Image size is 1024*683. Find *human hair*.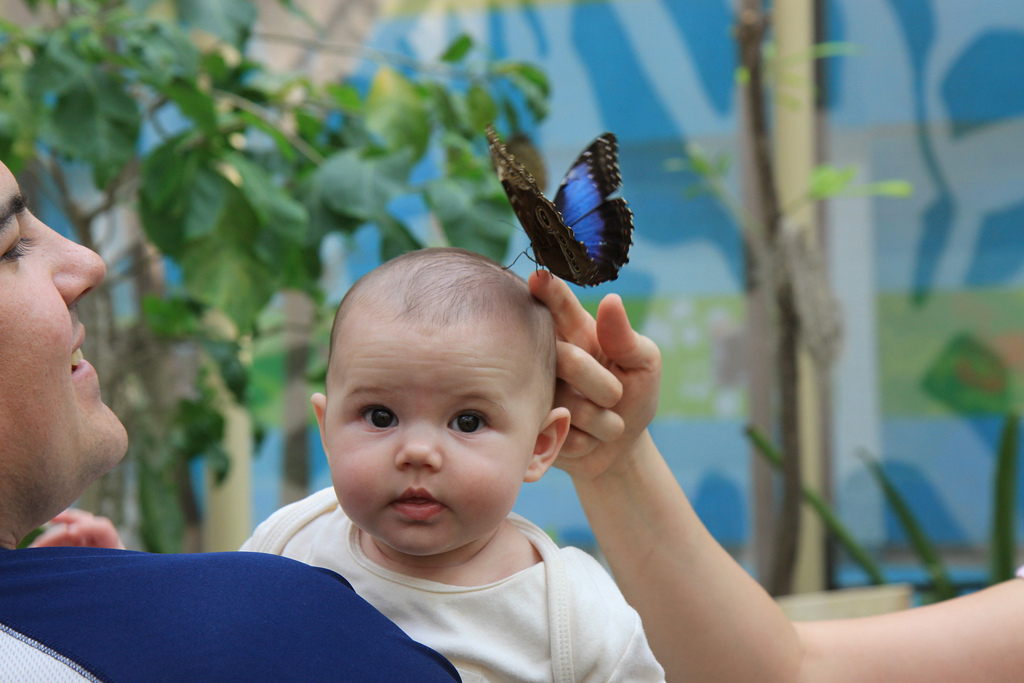
<region>325, 260, 547, 415</region>.
